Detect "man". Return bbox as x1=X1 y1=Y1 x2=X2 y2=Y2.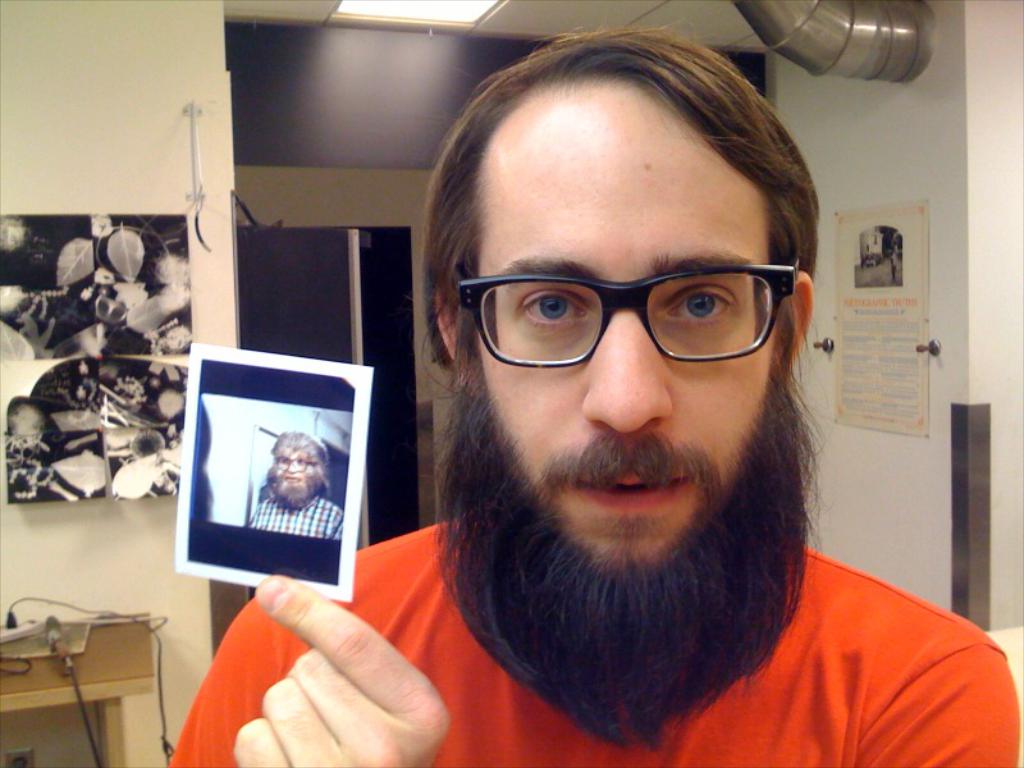
x1=886 y1=239 x2=899 y2=283.
